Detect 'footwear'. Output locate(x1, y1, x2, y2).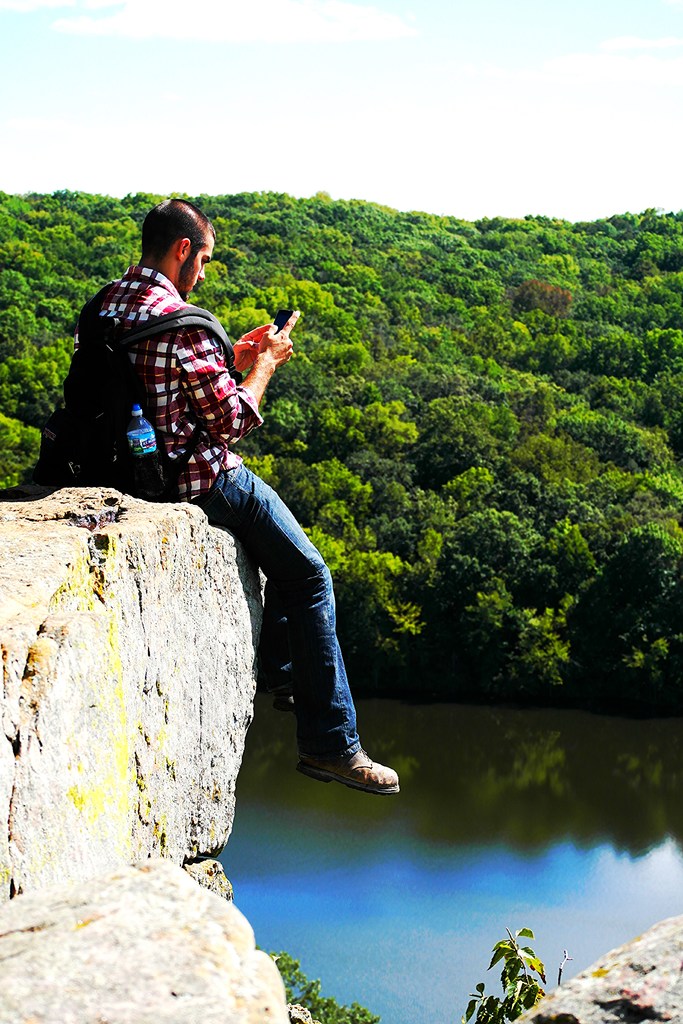
locate(302, 746, 402, 801).
